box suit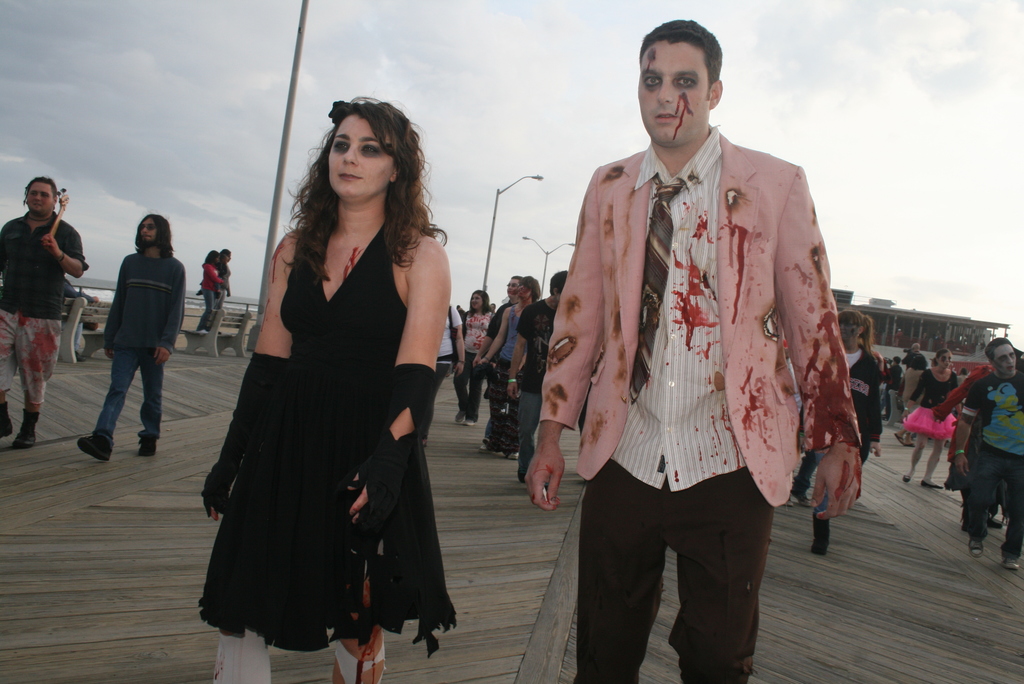
region(538, 131, 867, 512)
